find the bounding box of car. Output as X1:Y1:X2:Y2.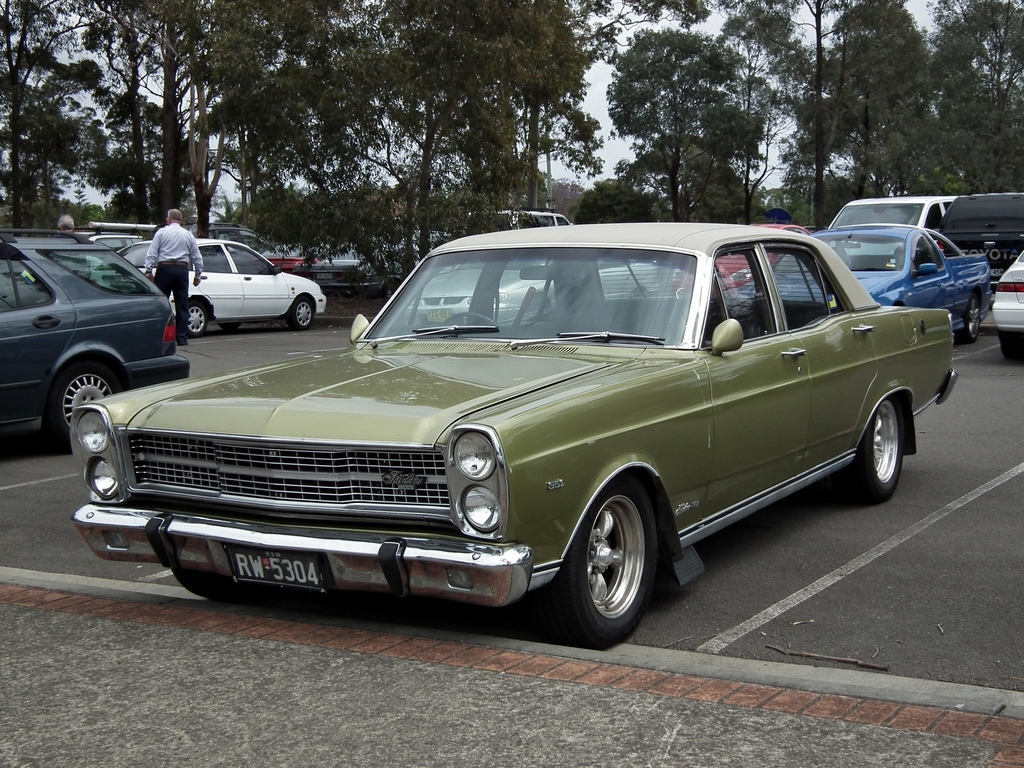
292:239:435:303.
